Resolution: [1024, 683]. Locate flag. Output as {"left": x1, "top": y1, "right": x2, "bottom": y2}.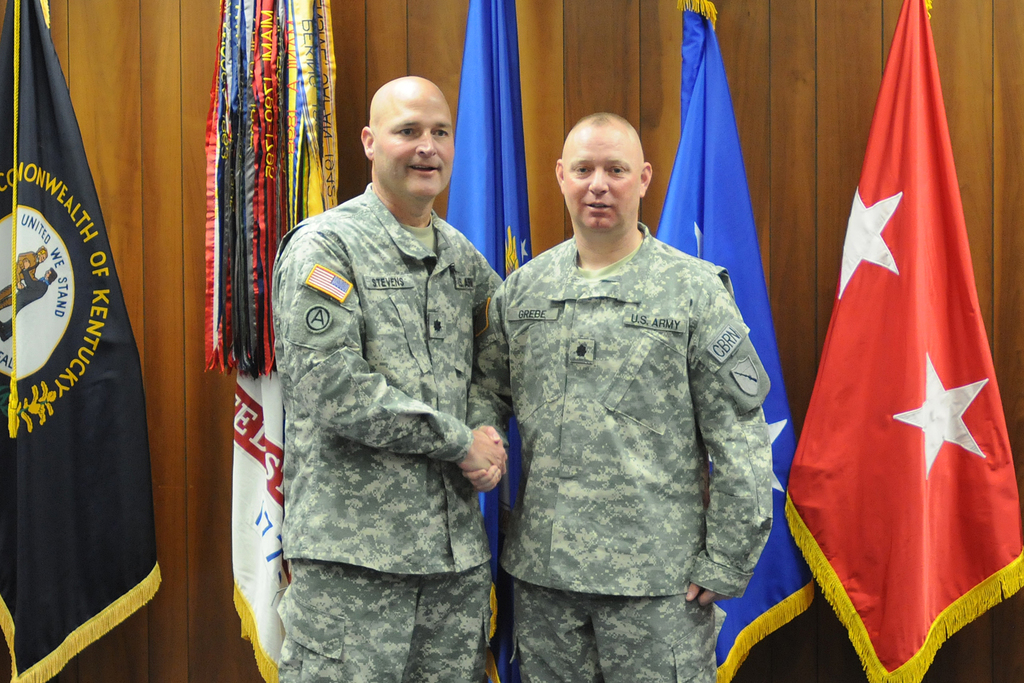
{"left": 781, "top": 0, "right": 1023, "bottom": 682}.
